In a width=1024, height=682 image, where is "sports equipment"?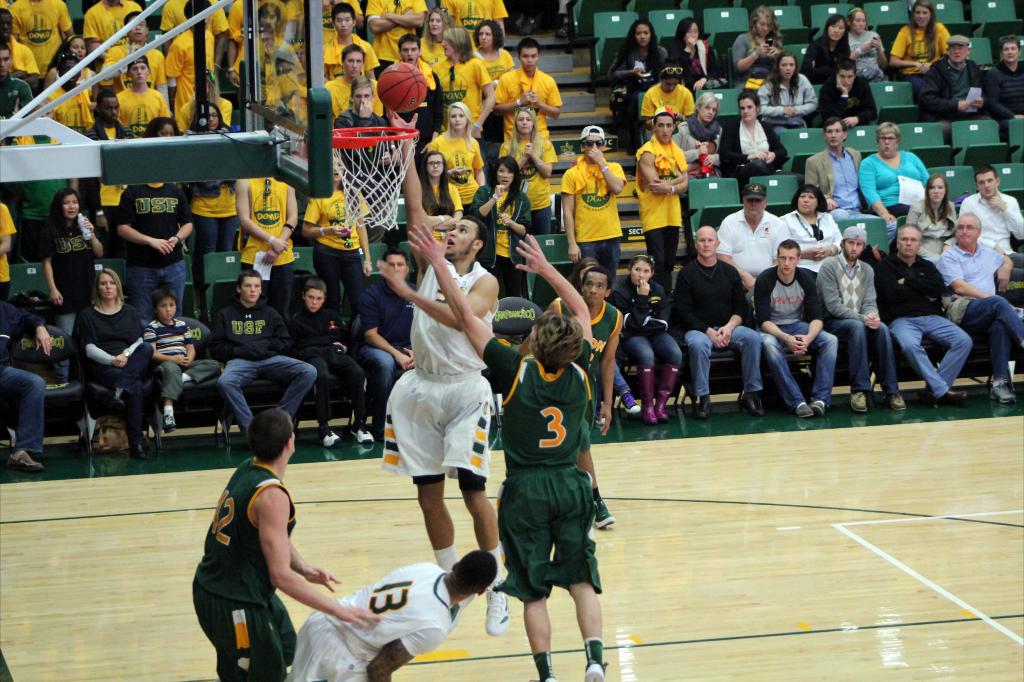
<box>331,128,420,229</box>.
